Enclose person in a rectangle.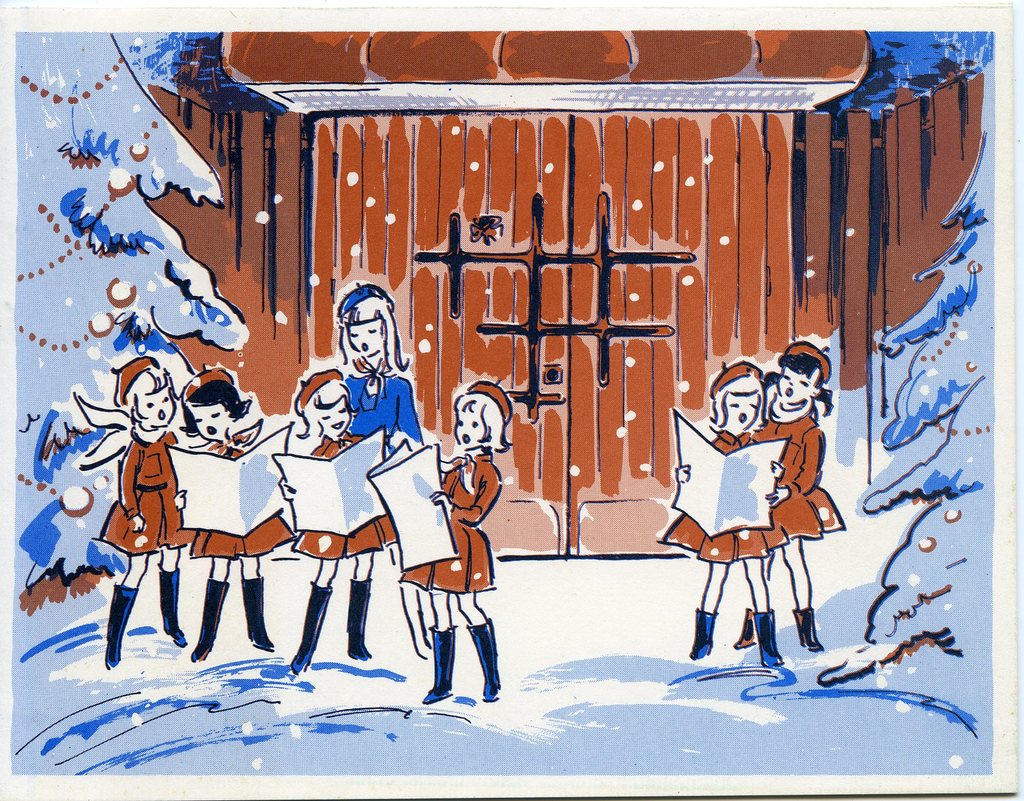
[337,279,431,665].
